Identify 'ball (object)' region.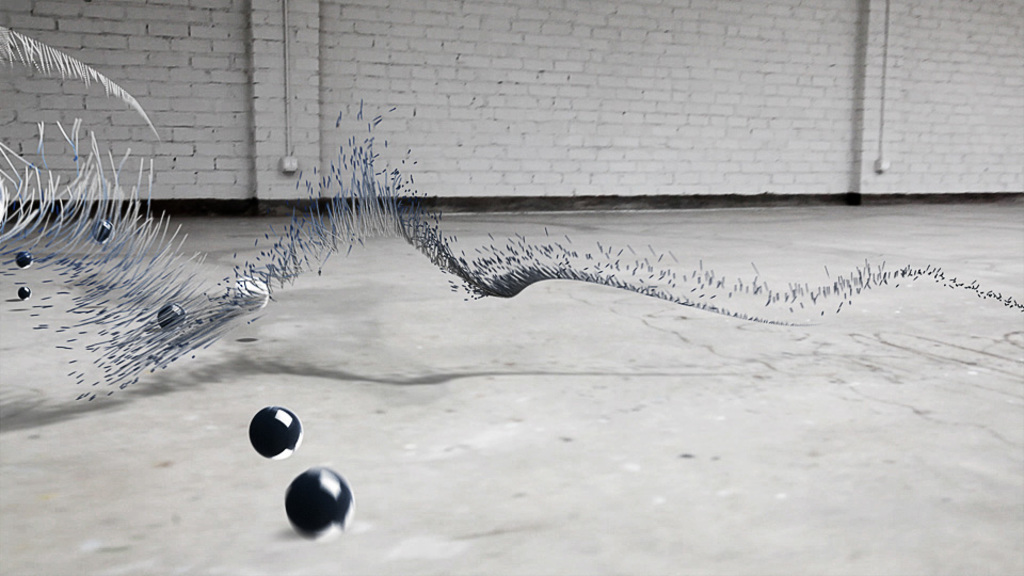
Region: box=[16, 251, 35, 275].
